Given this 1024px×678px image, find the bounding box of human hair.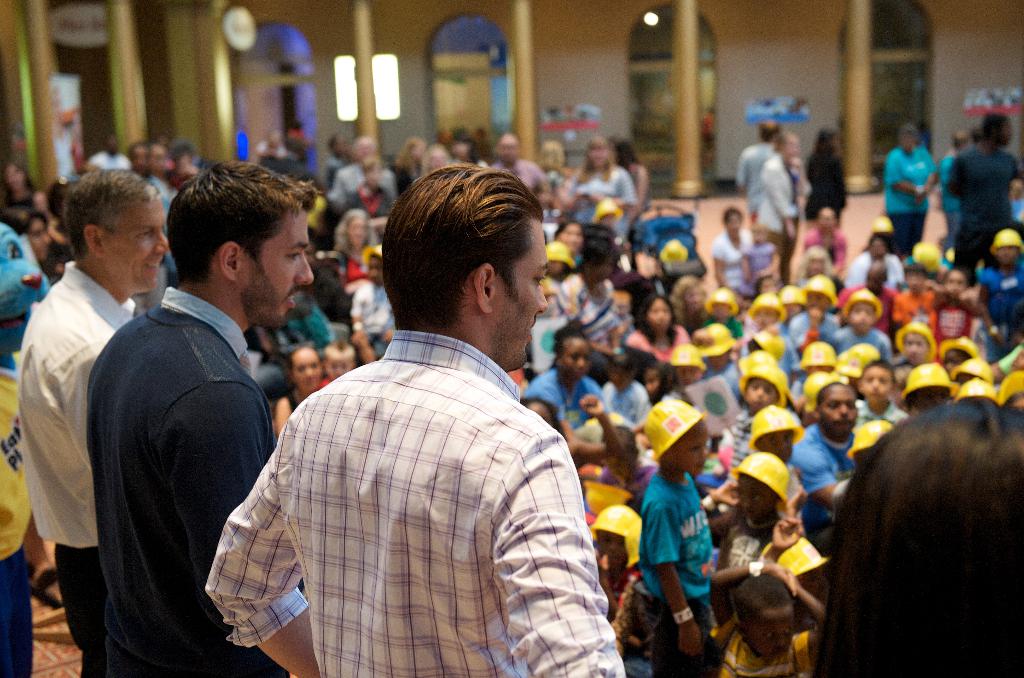
[63, 166, 160, 259].
